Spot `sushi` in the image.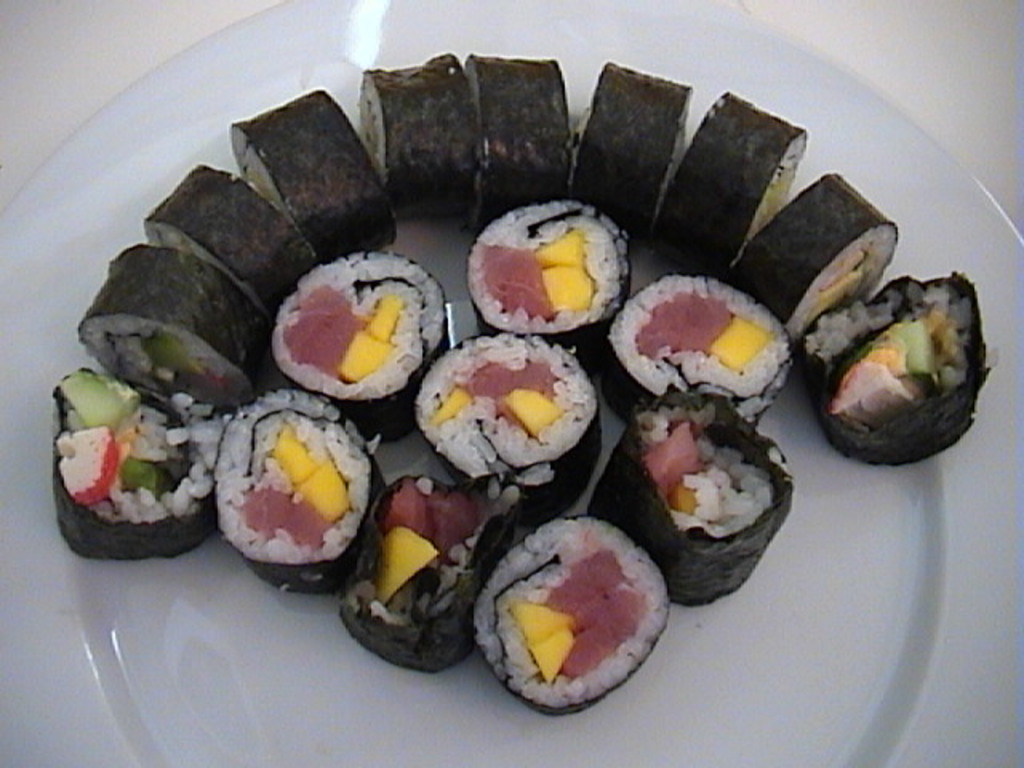
`sushi` found at x1=472 y1=517 x2=664 y2=712.
